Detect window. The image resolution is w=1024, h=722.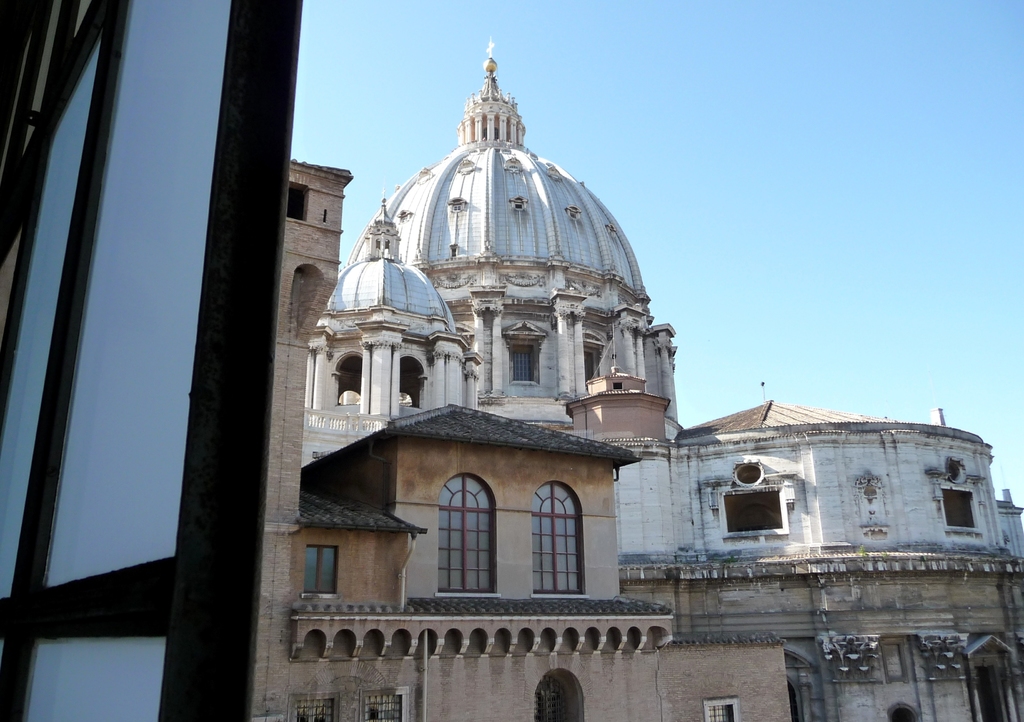
BBox(721, 492, 787, 533).
